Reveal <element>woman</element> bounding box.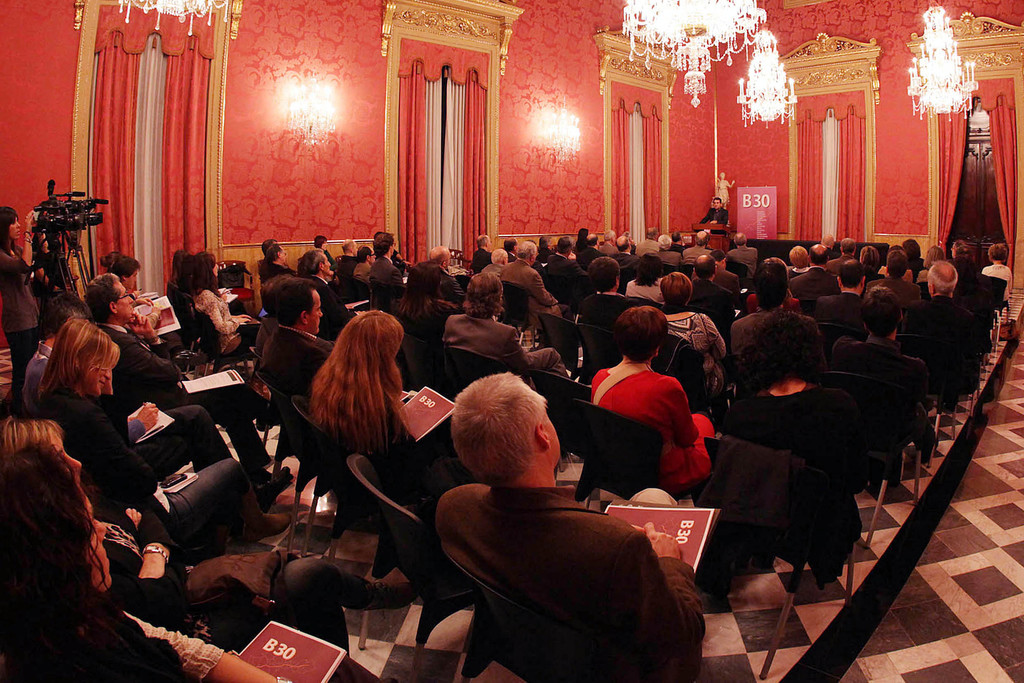
Revealed: bbox=(788, 245, 810, 275).
